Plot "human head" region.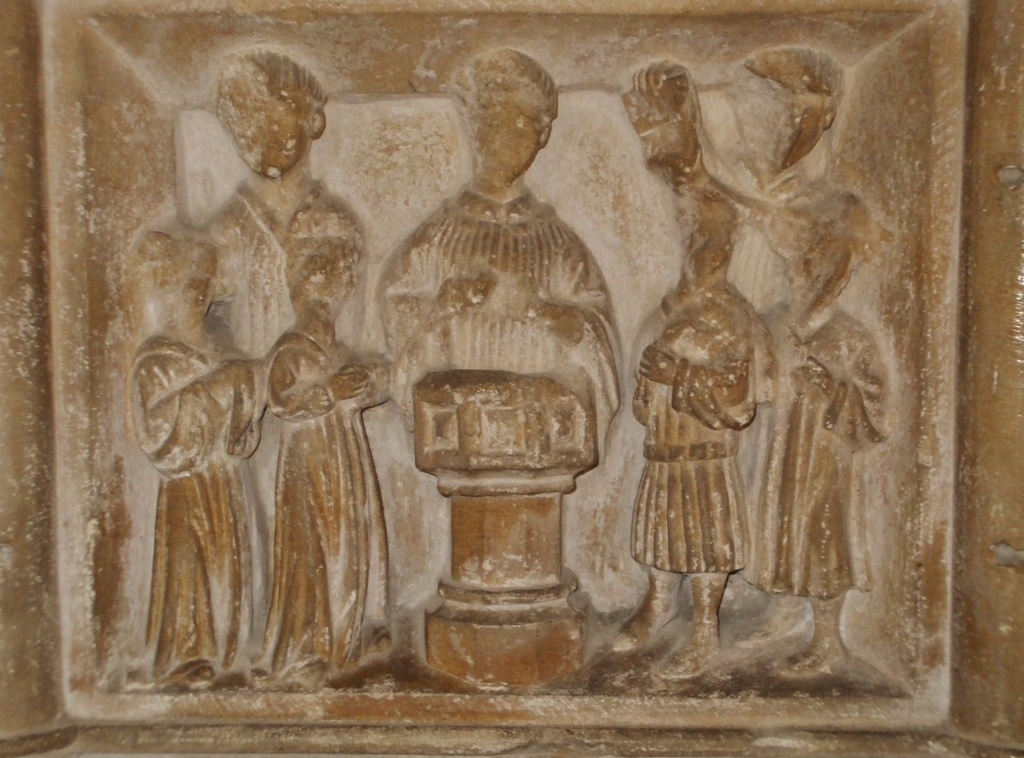
Plotted at 457, 49, 562, 189.
